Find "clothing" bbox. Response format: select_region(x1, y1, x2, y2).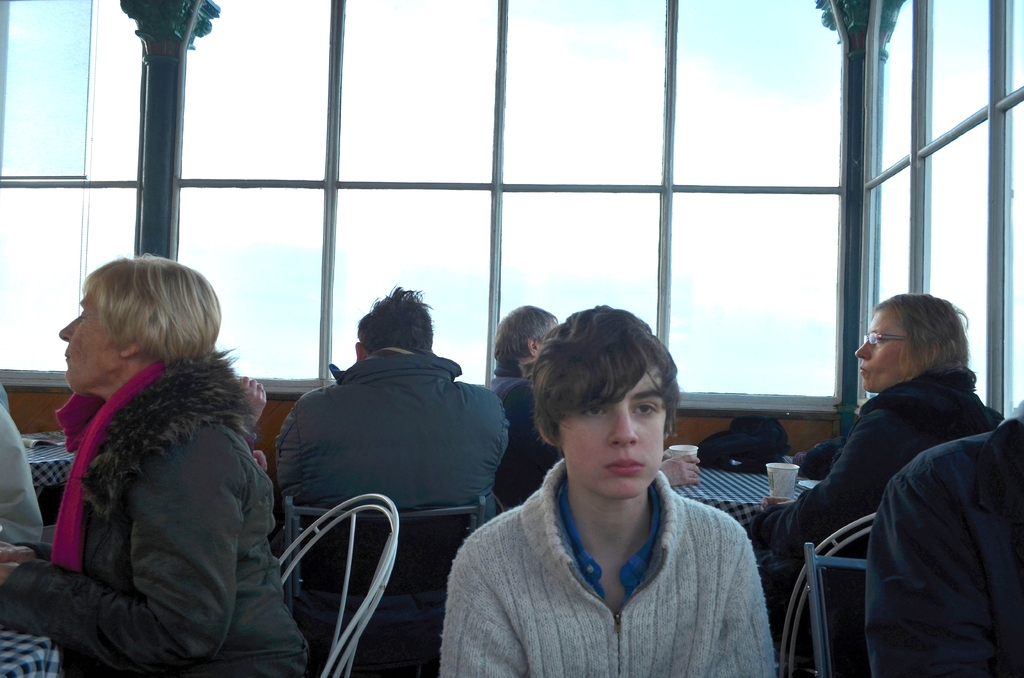
select_region(429, 460, 775, 677).
